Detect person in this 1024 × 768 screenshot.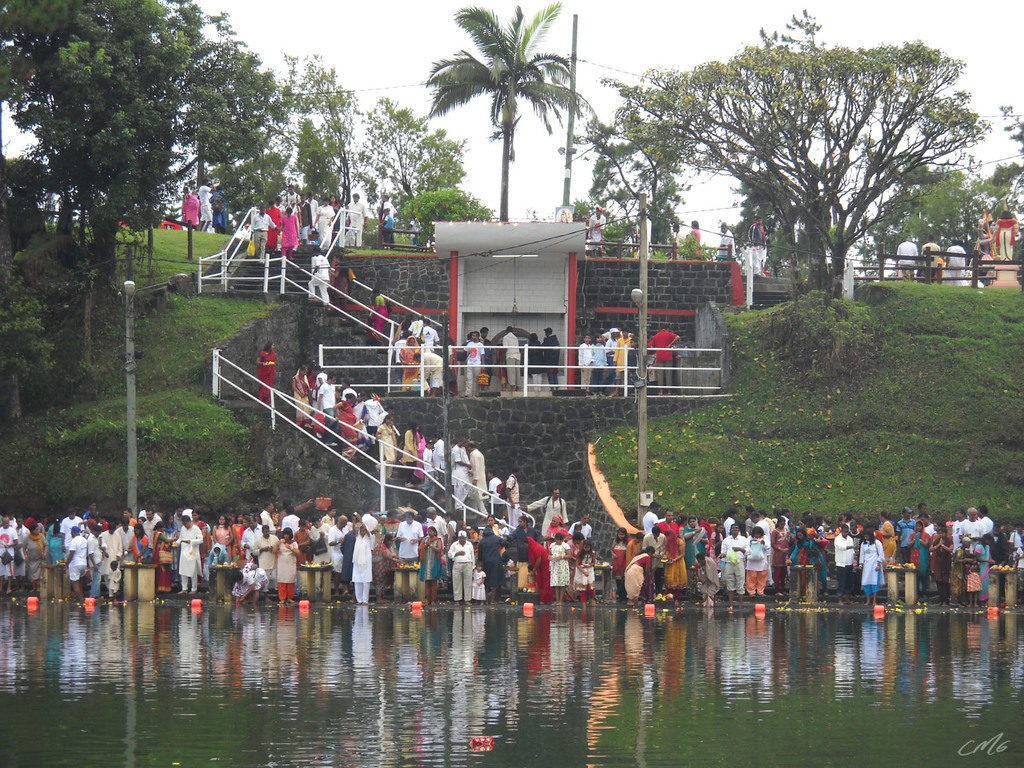
Detection: <bbox>686, 216, 701, 257</bbox>.
